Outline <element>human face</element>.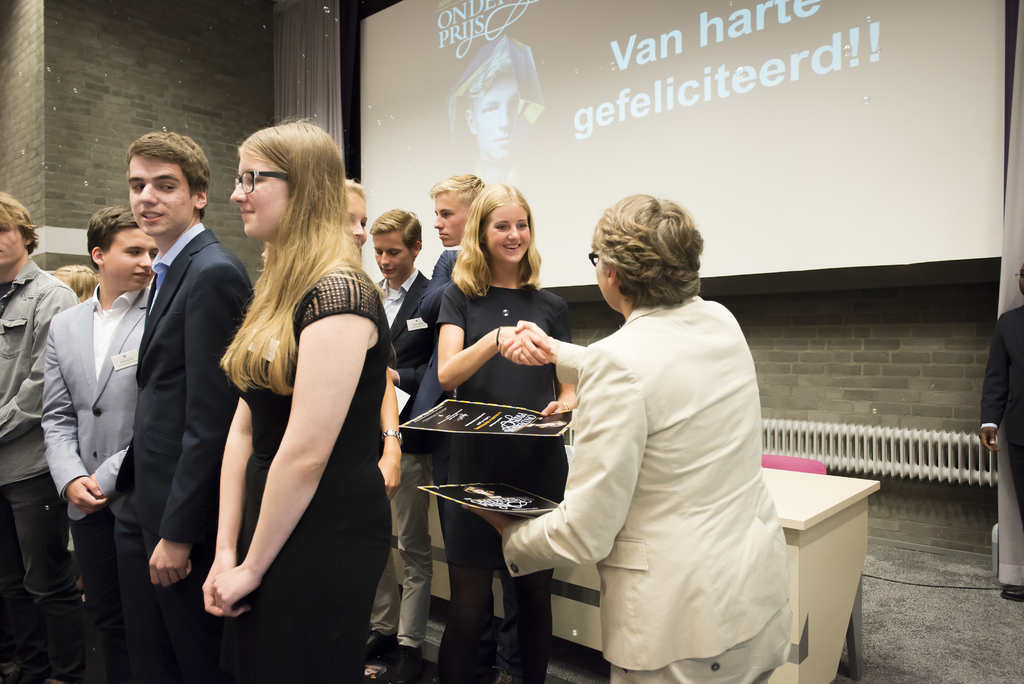
Outline: [x1=371, y1=226, x2=412, y2=277].
